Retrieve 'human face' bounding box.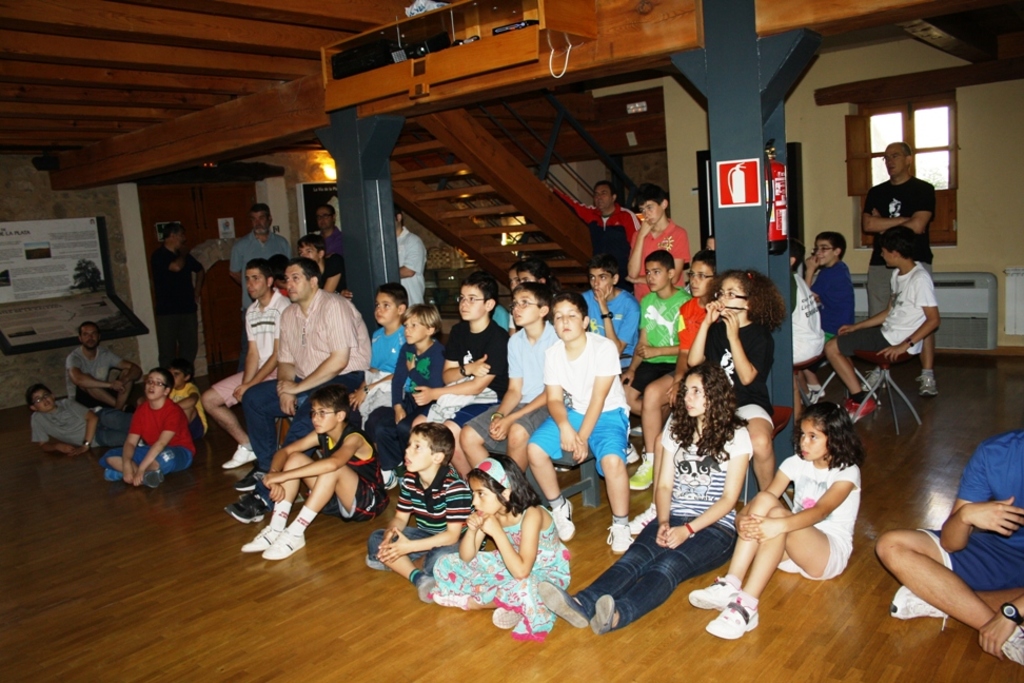
Bounding box: (593, 181, 612, 212).
